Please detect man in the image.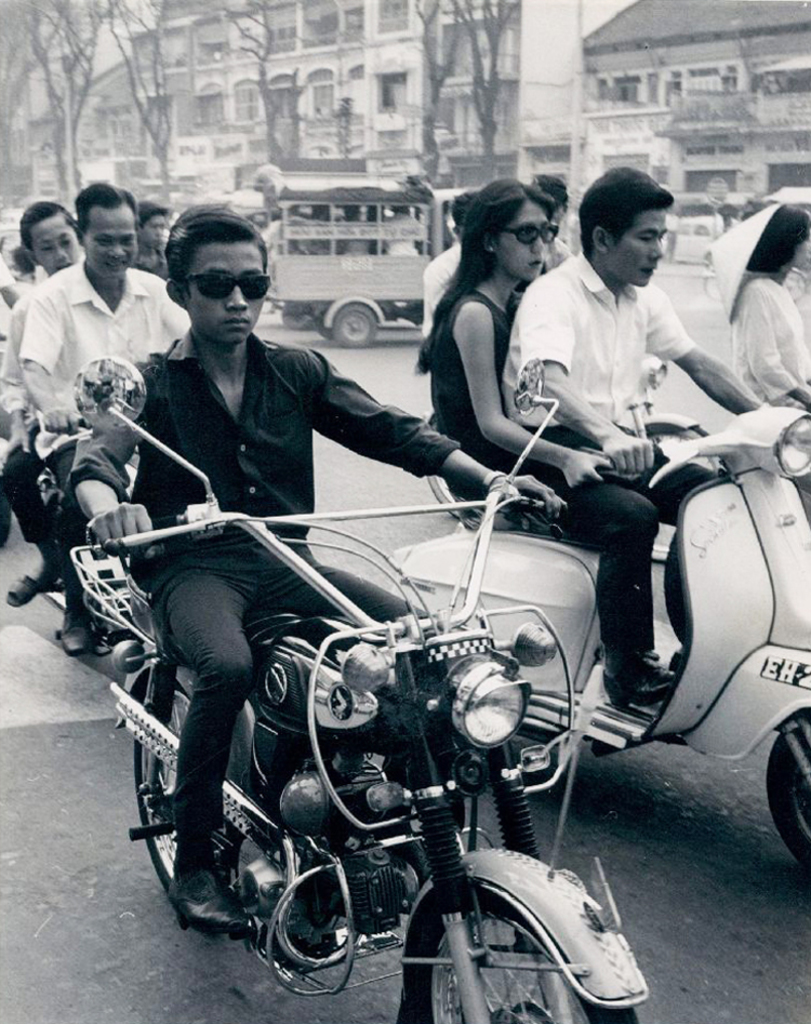
bbox=[498, 168, 758, 715].
